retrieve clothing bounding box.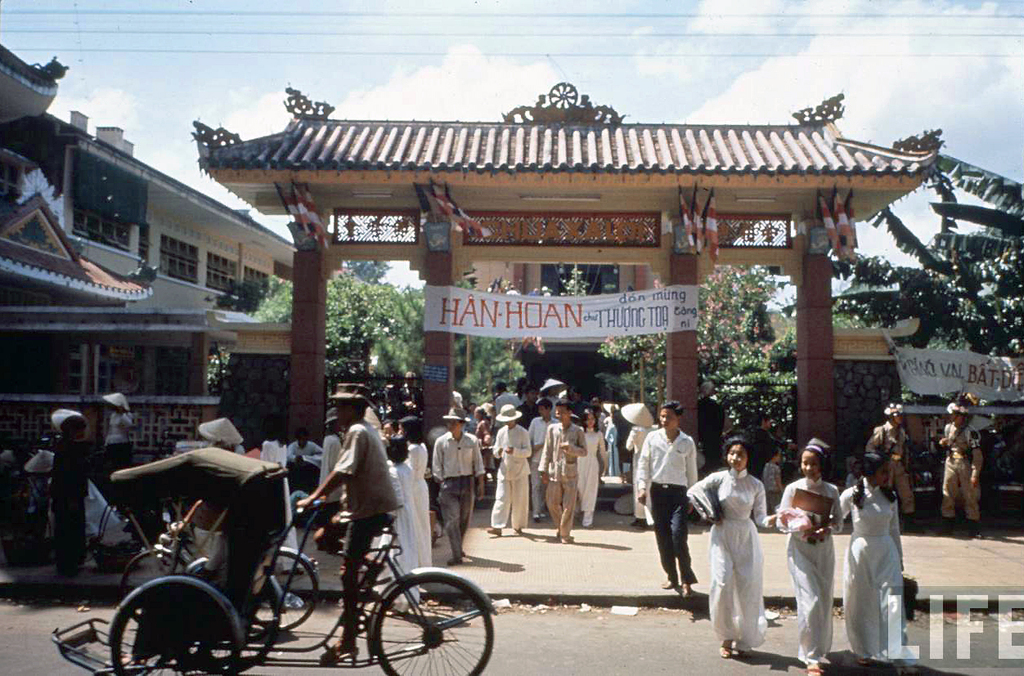
Bounding box: rect(488, 423, 531, 510).
